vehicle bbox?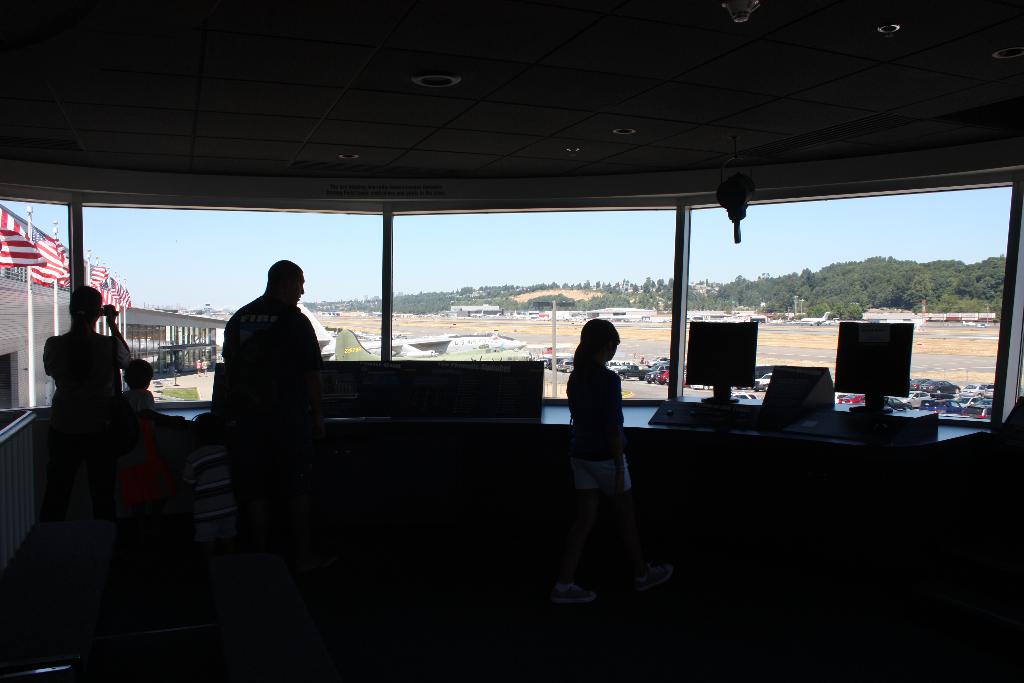
<region>793, 310, 838, 324</region>
